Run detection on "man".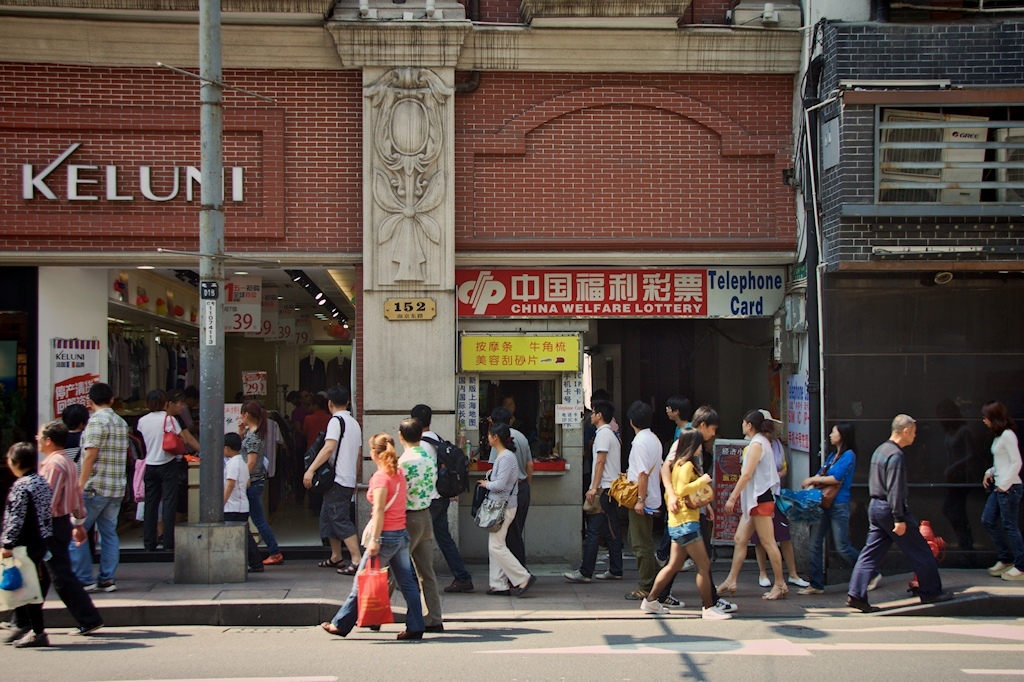
Result: <region>487, 406, 530, 578</region>.
